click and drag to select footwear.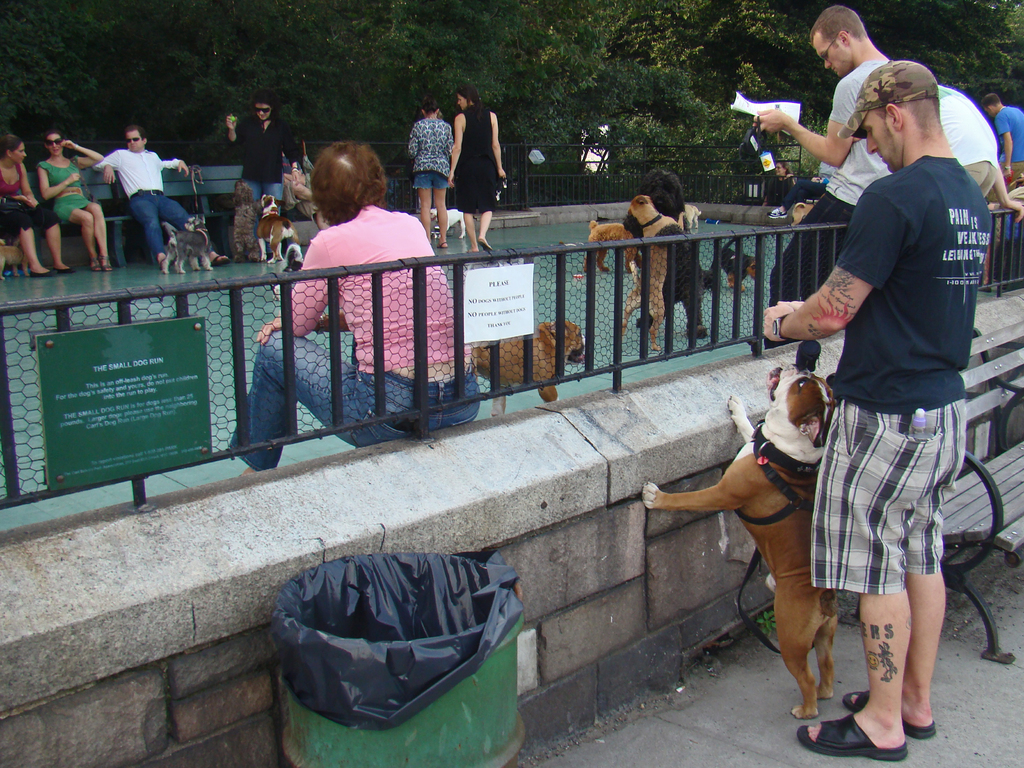
Selection: l=796, t=716, r=920, b=764.
